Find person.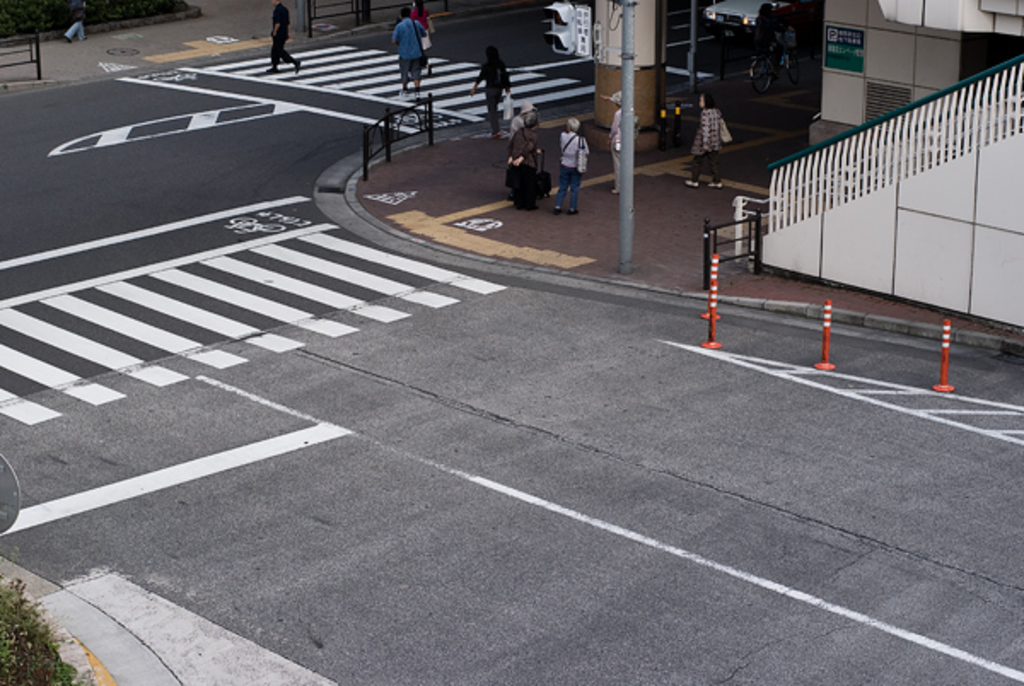
{"left": 391, "top": 3, "right": 430, "bottom": 97}.
